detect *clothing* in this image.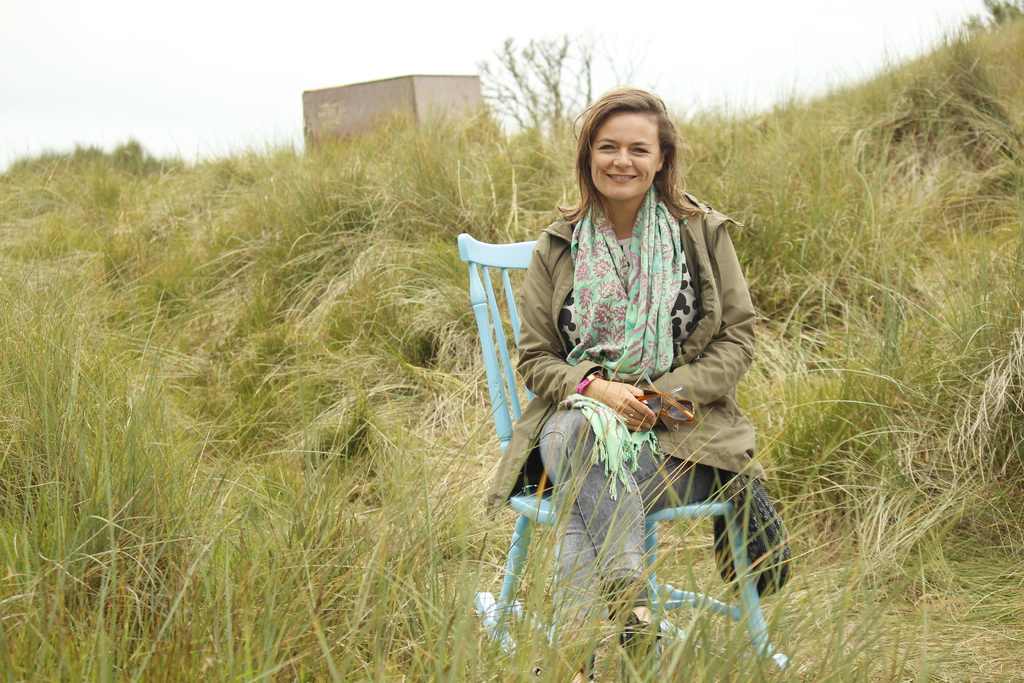
Detection: [x1=451, y1=79, x2=792, y2=617].
